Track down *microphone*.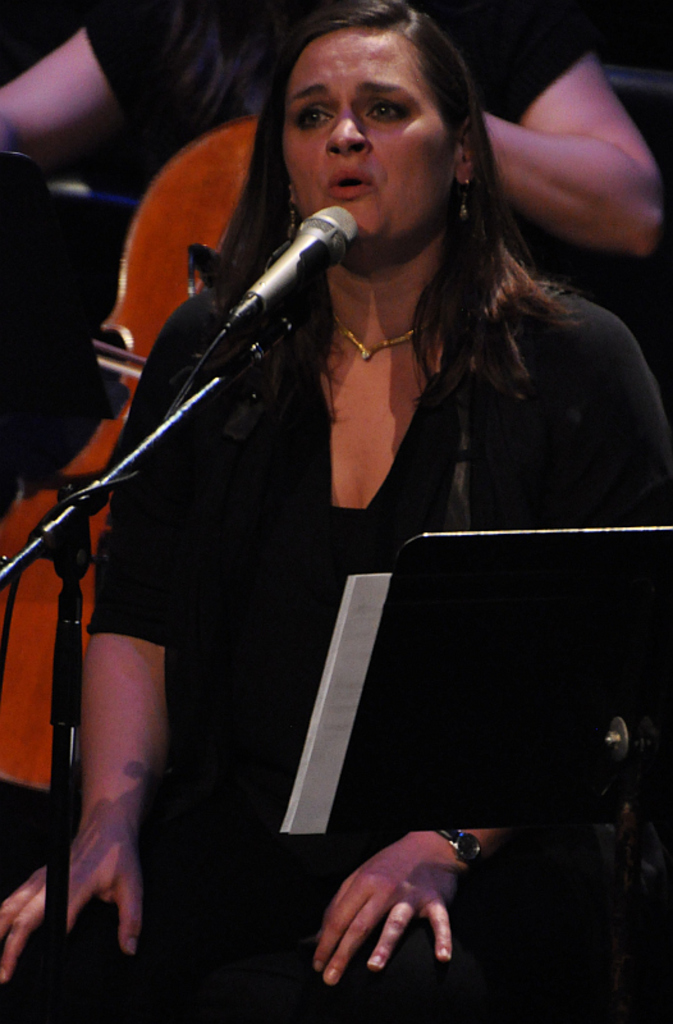
Tracked to region(196, 189, 358, 349).
